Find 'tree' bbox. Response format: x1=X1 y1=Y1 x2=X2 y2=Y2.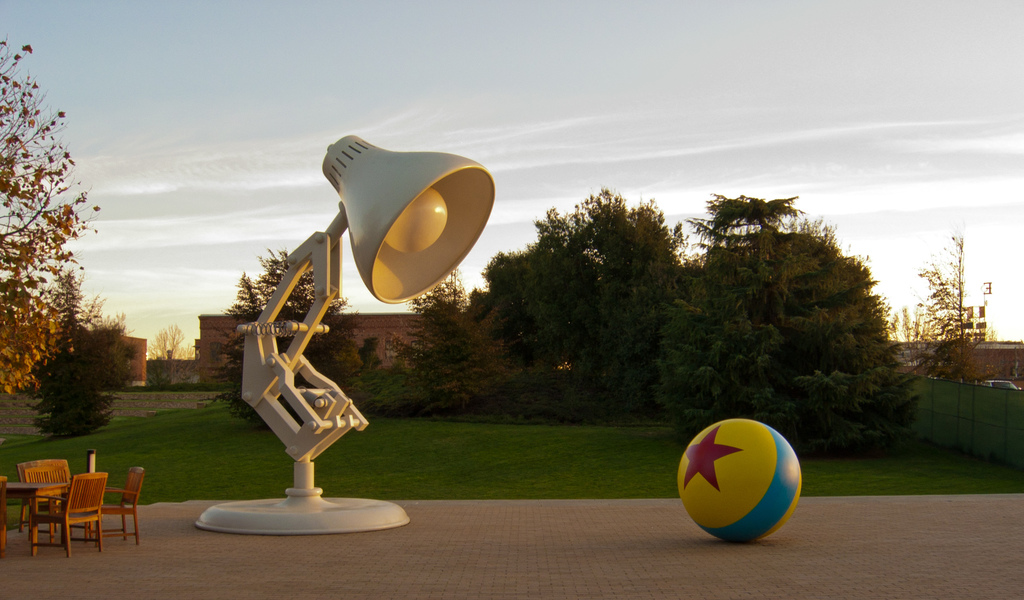
x1=200 y1=253 x2=363 y2=425.
